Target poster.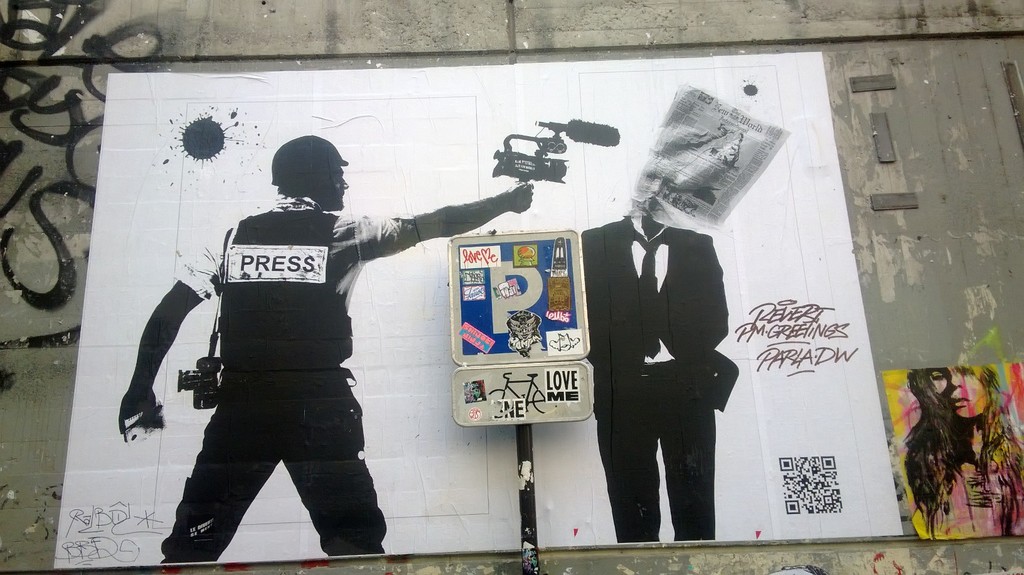
Target region: crop(52, 50, 904, 572).
